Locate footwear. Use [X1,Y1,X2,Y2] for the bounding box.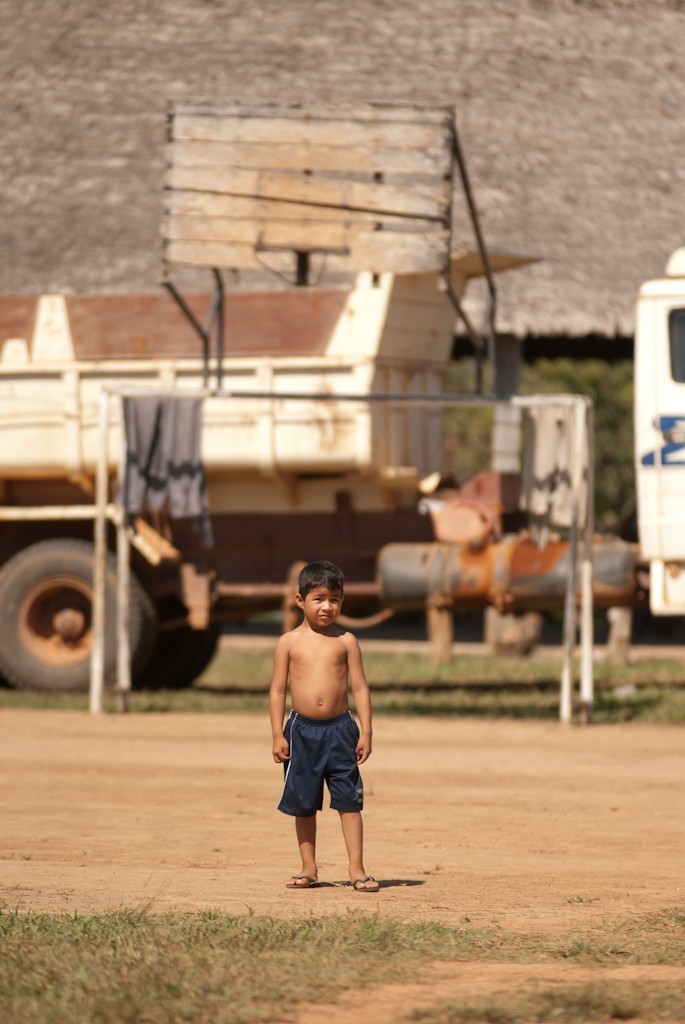
[282,868,312,891].
